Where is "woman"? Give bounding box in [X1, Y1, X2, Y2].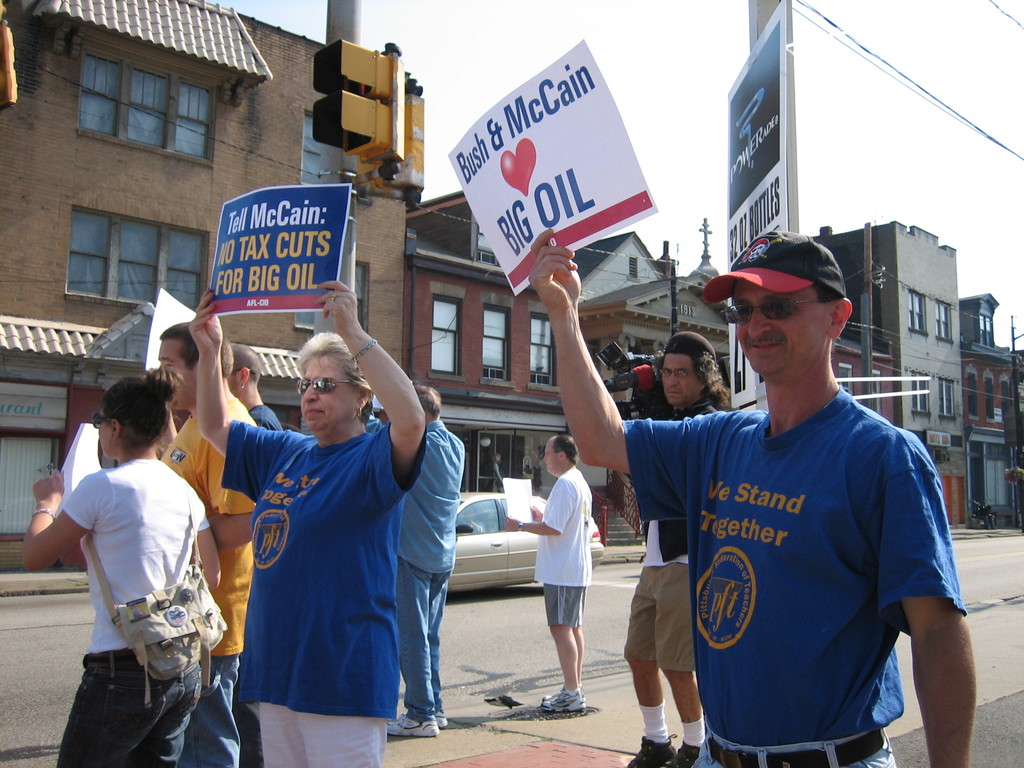
[191, 280, 429, 767].
